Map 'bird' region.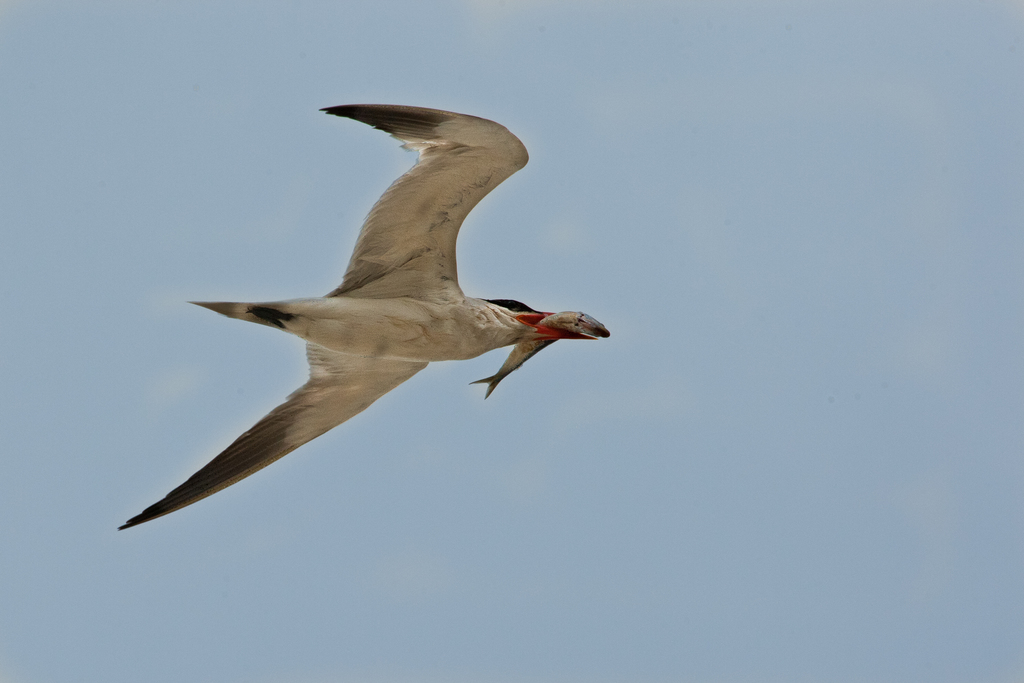
Mapped to rect(166, 104, 626, 562).
